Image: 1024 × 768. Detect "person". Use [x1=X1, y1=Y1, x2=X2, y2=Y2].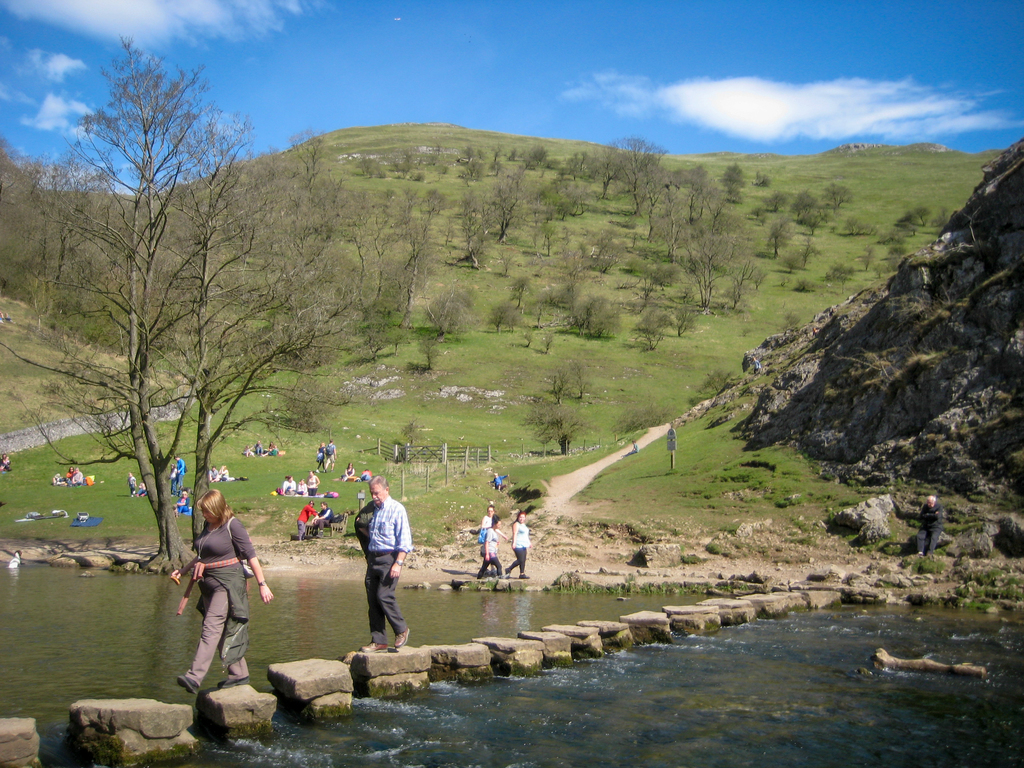
[x1=0, y1=449, x2=12, y2=473].
